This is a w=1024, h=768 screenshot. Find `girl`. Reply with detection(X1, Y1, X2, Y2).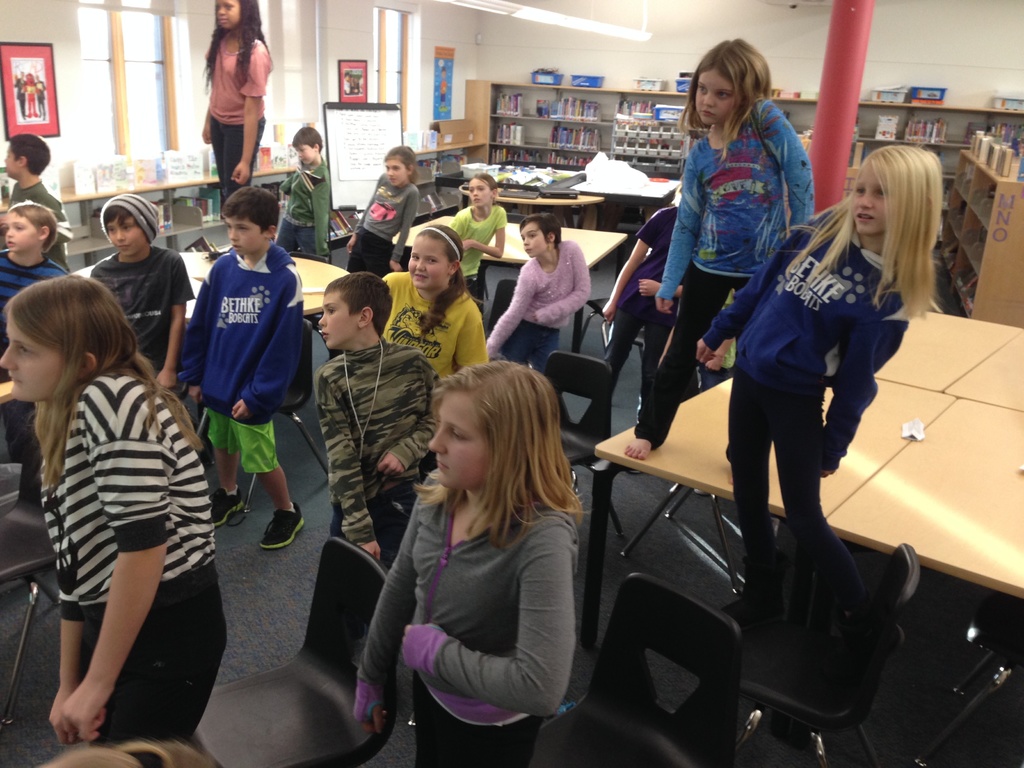
detection(383, 224, 486, 380).
